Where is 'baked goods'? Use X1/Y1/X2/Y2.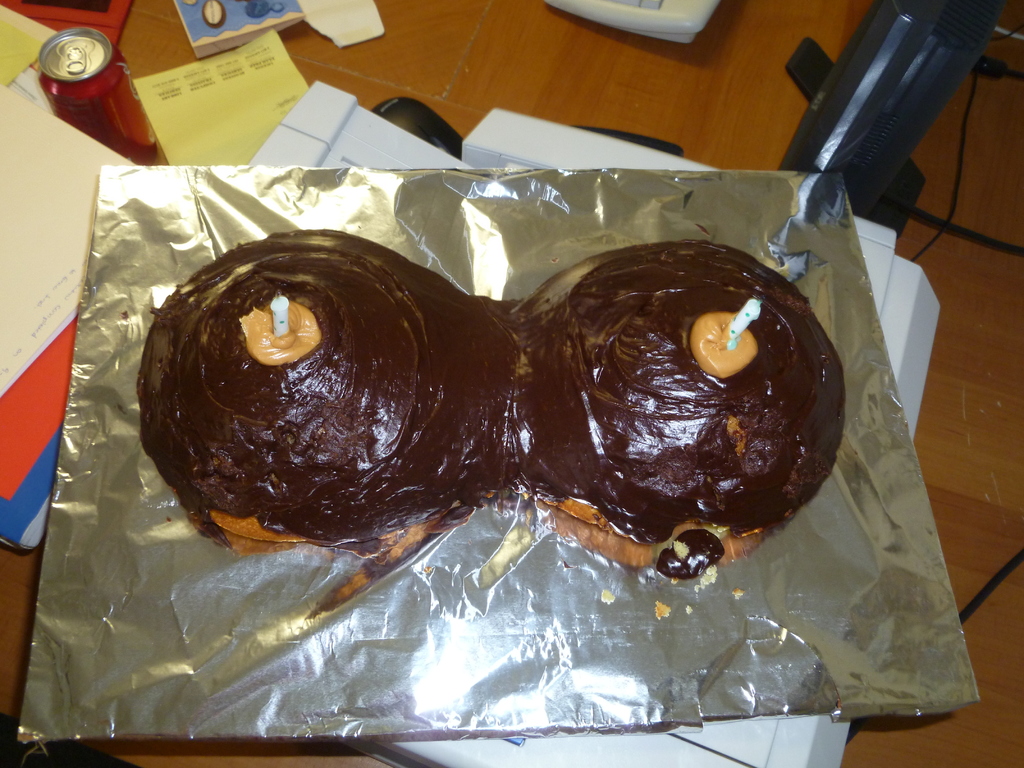
532/232/838/581.
